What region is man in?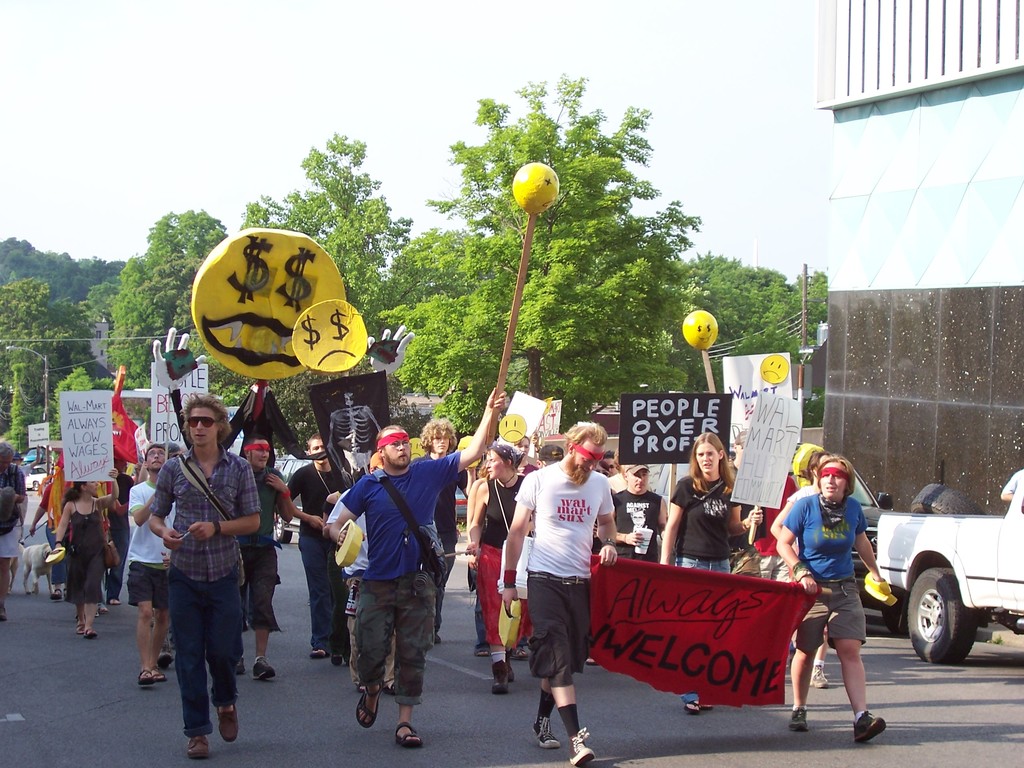
l=513, t=431, r=540, b=477.
